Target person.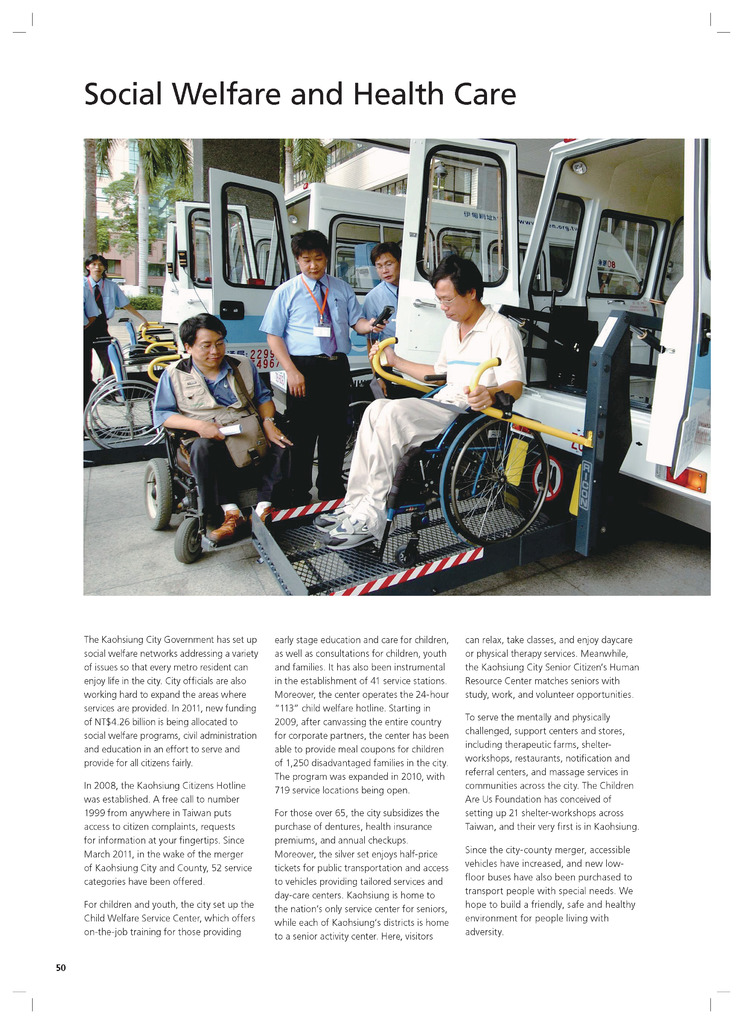
Target region: x1=155 y1=312 x2=293 y2=549.
